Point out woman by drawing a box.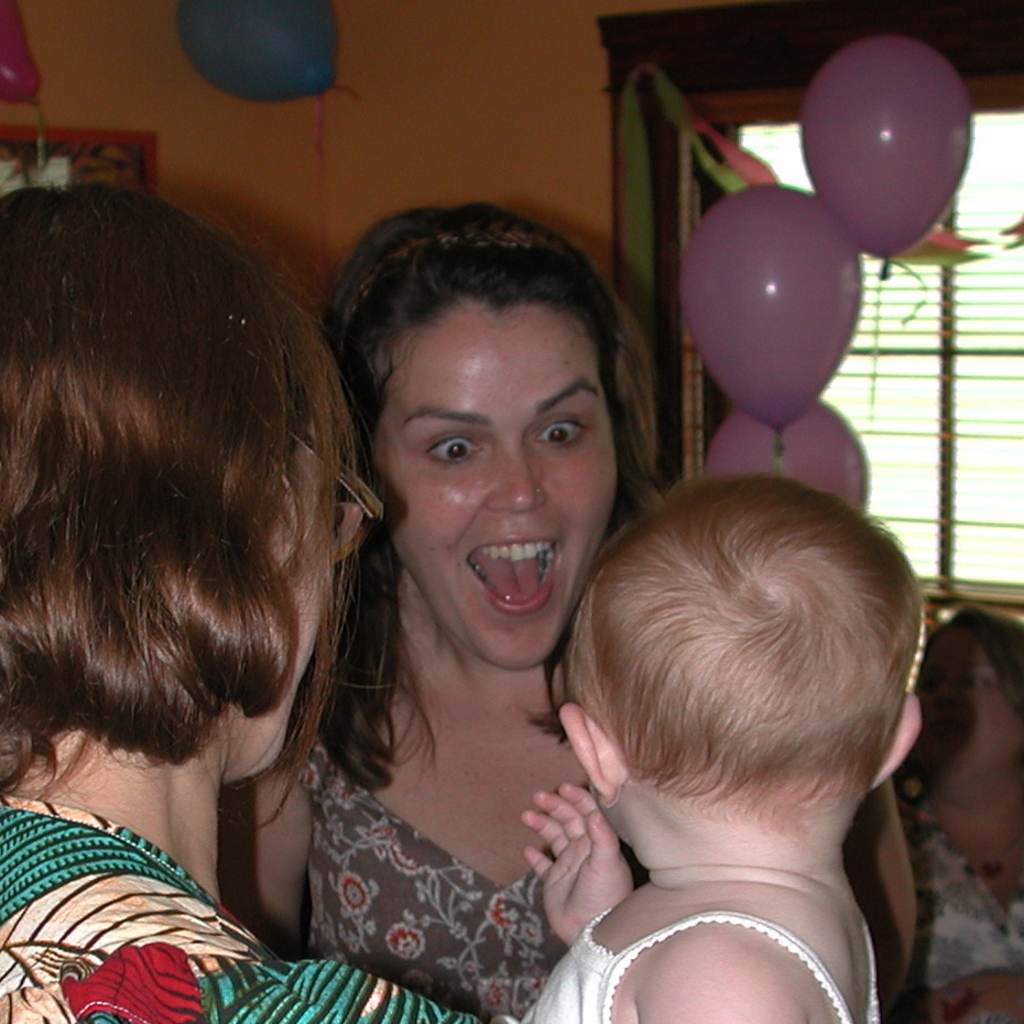
219 201 920 1022.
